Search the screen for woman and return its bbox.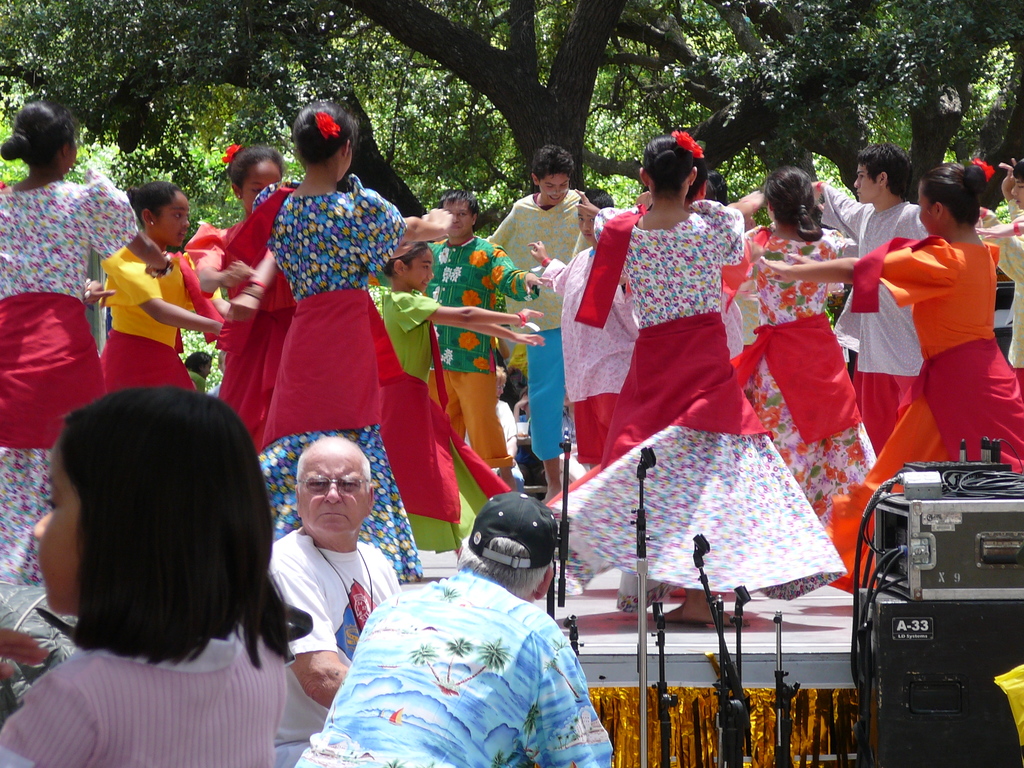
Found: {"left": 0, "top": 100, "right": 139, "bottom": 586}.
